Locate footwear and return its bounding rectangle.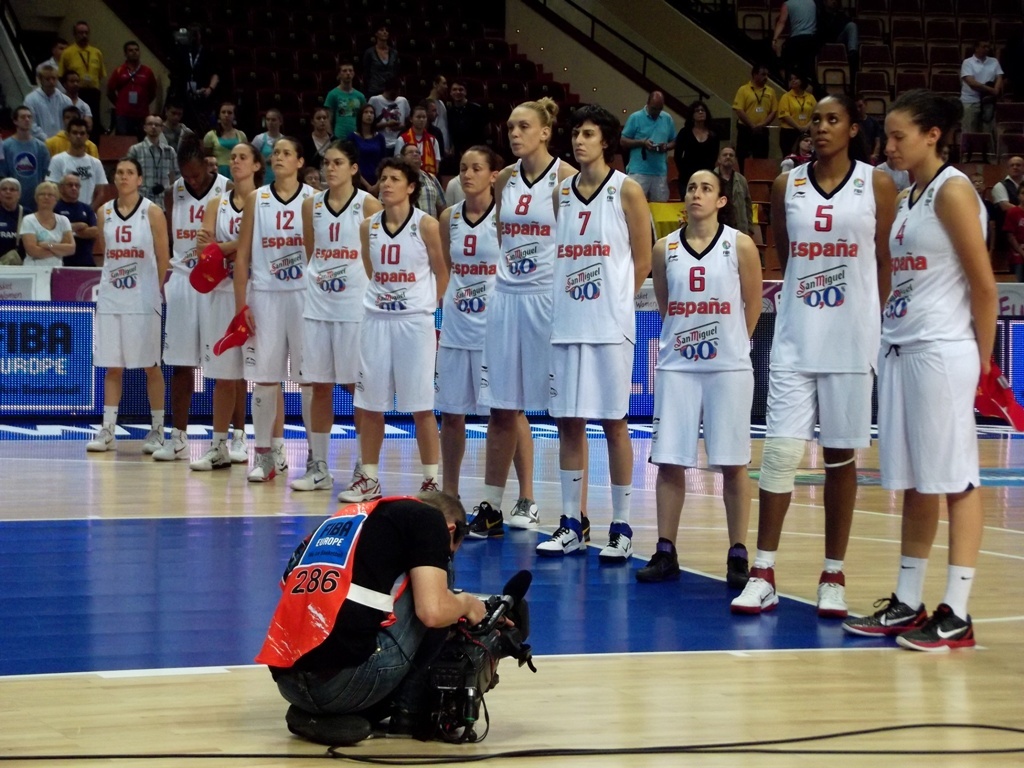
box(86, 427, 117, 454).
